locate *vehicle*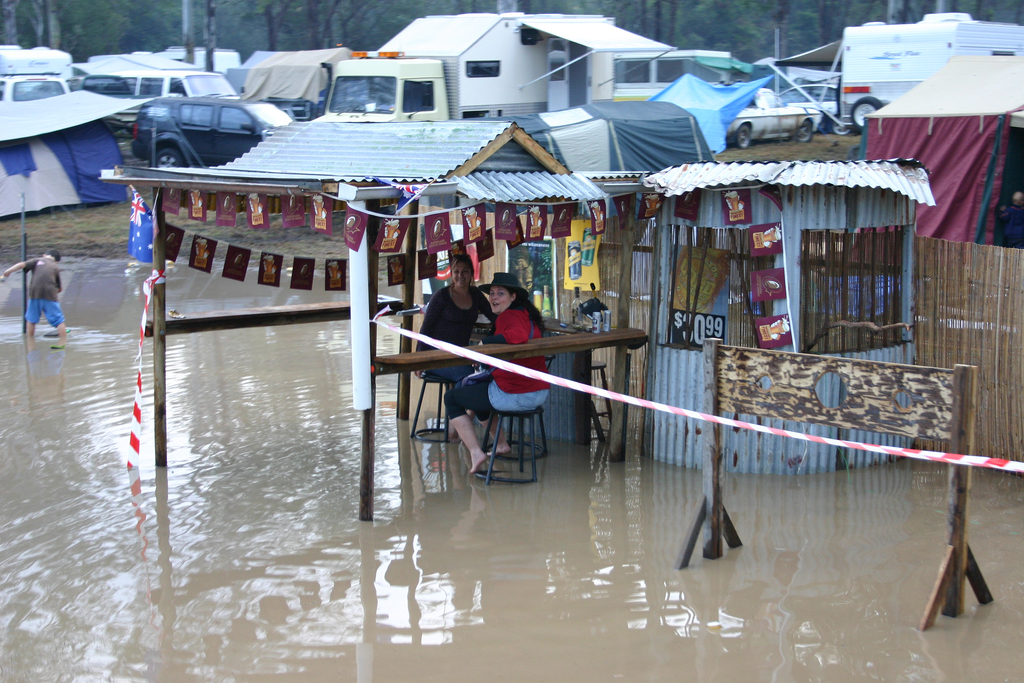
crop(75, 64, 234, 129)
